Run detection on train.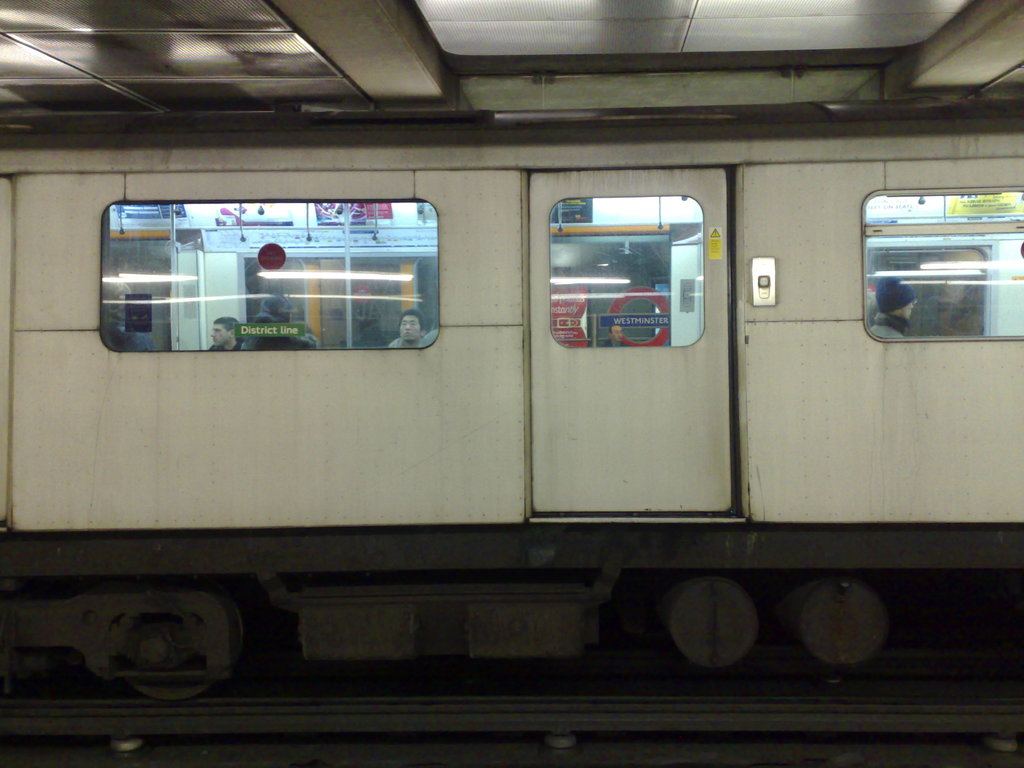
Result: [0, 95, 1023, 708].
